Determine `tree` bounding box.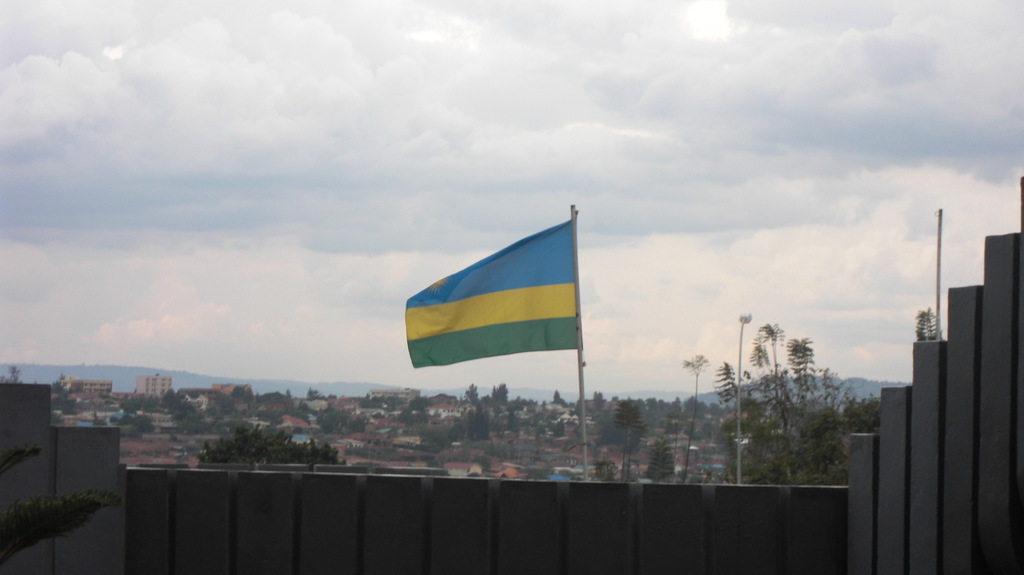
Determined: bbox(196, 417, 334, 469).
